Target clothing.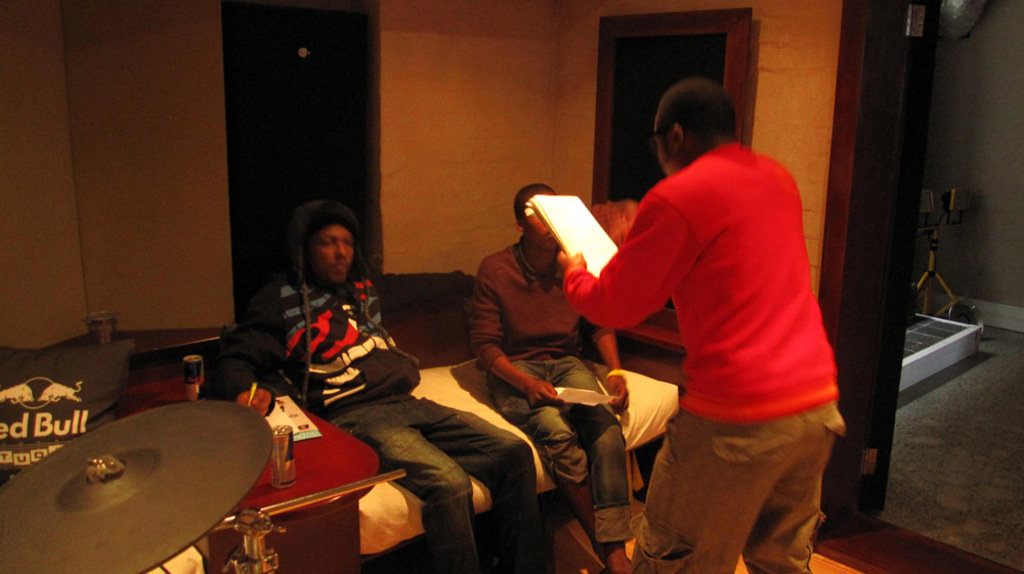
Target region: <box>585,101,840,532</box>.
